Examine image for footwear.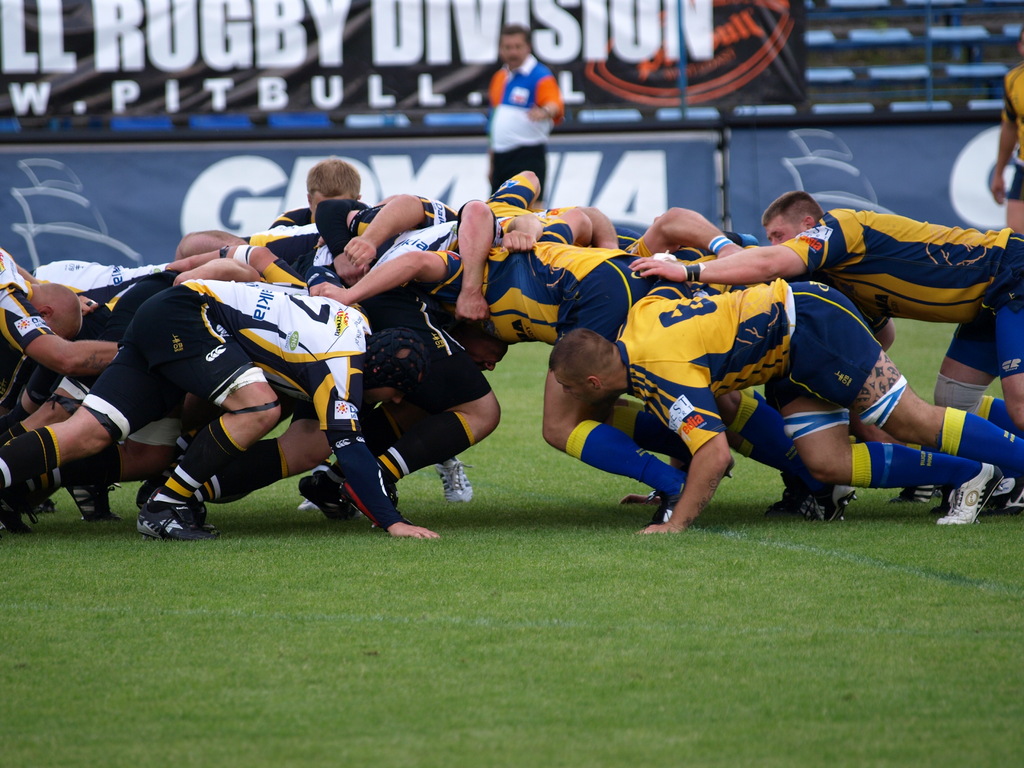
Examination result: crop(428, 454, 476, 509).
